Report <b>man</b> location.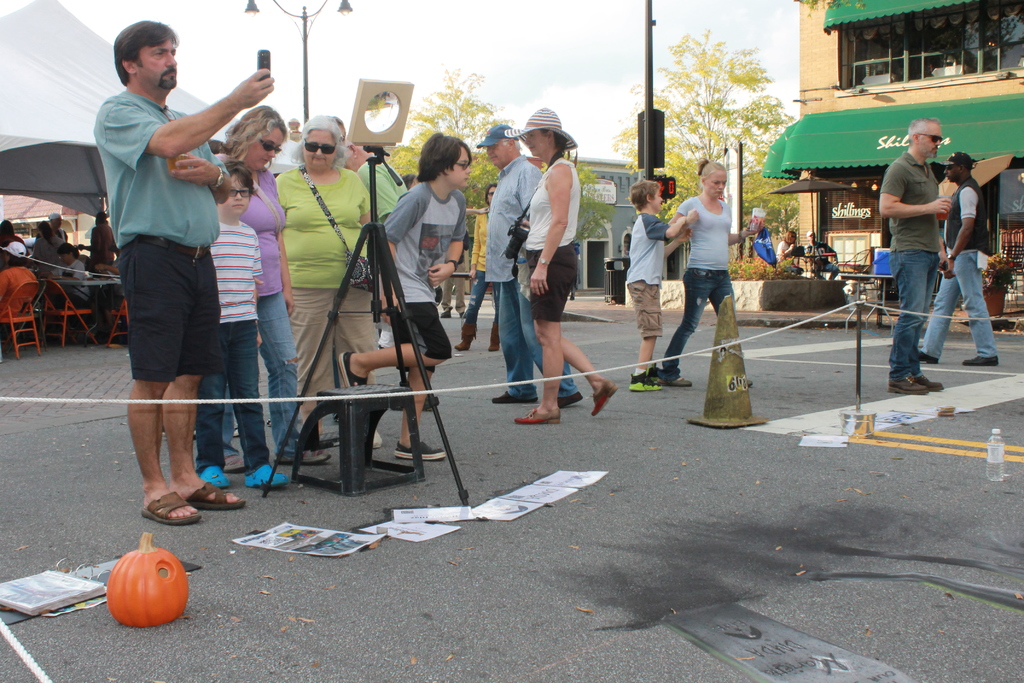
Report: l=467, t=111, r=591, b=412.
